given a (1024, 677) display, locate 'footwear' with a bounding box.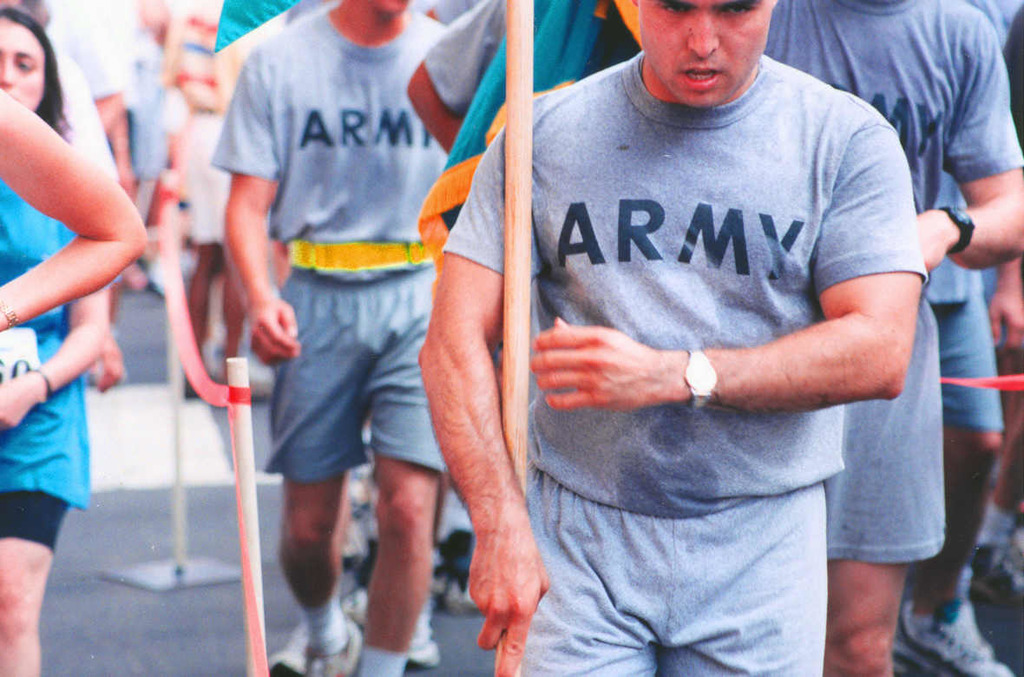
Located: pyautogui.locateOnScreen(404, 591, 449, 669).
